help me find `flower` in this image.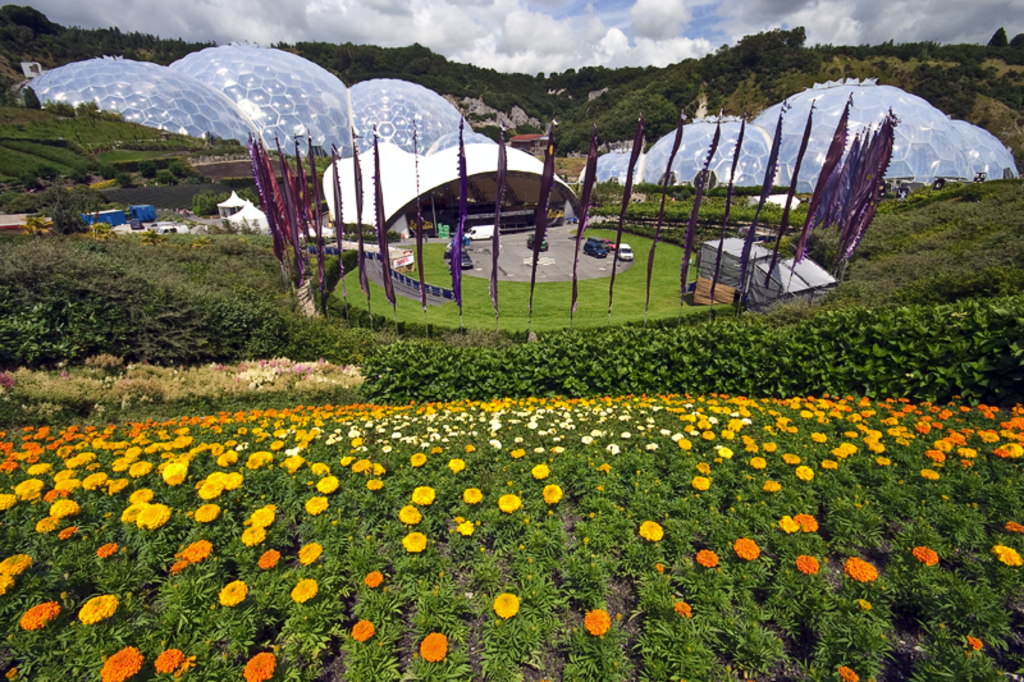
Found it: <box>731,536,762,566</box>.
